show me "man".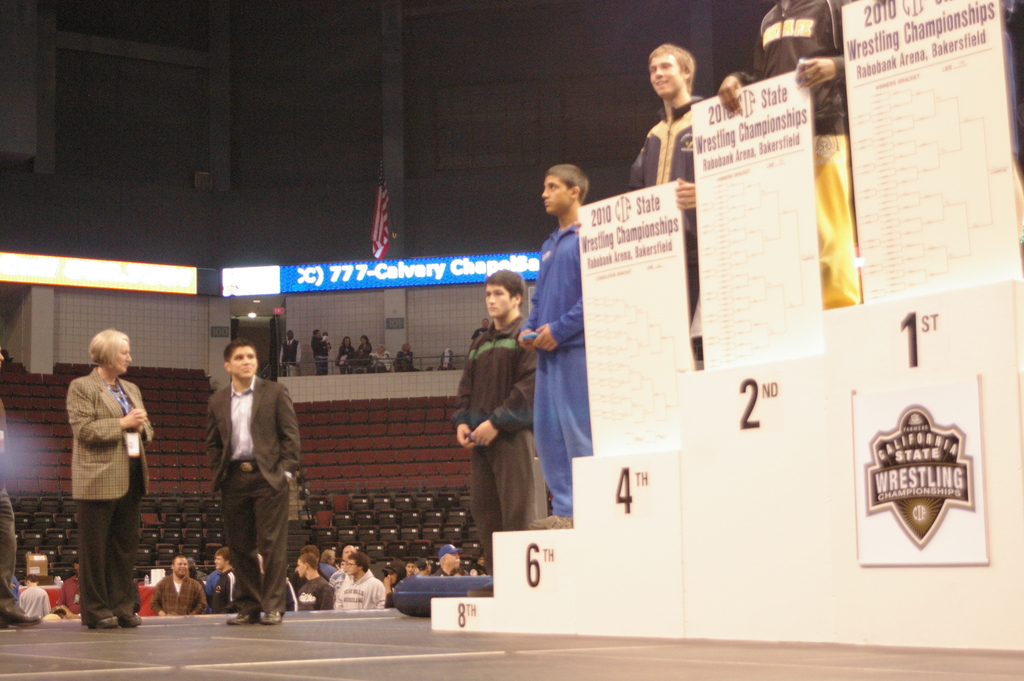
"man" is here: select_region(515, 165, 591, 526).
